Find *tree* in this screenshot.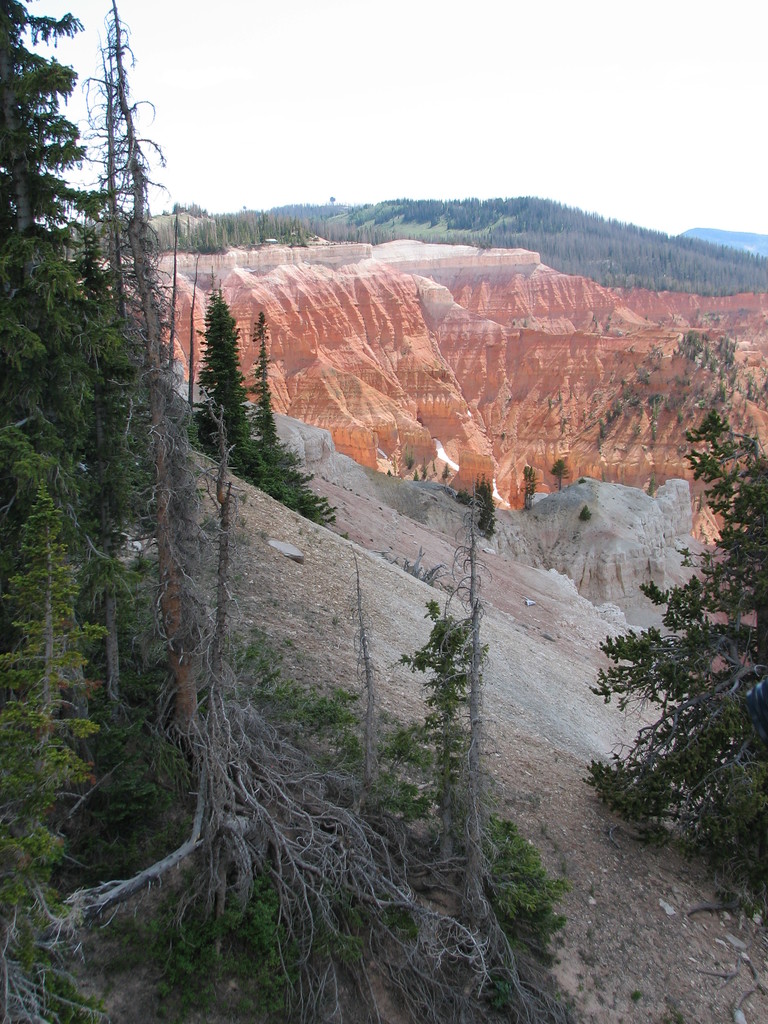
The bounding box for *tree* is bbox=(250, 318, 335, 522).
